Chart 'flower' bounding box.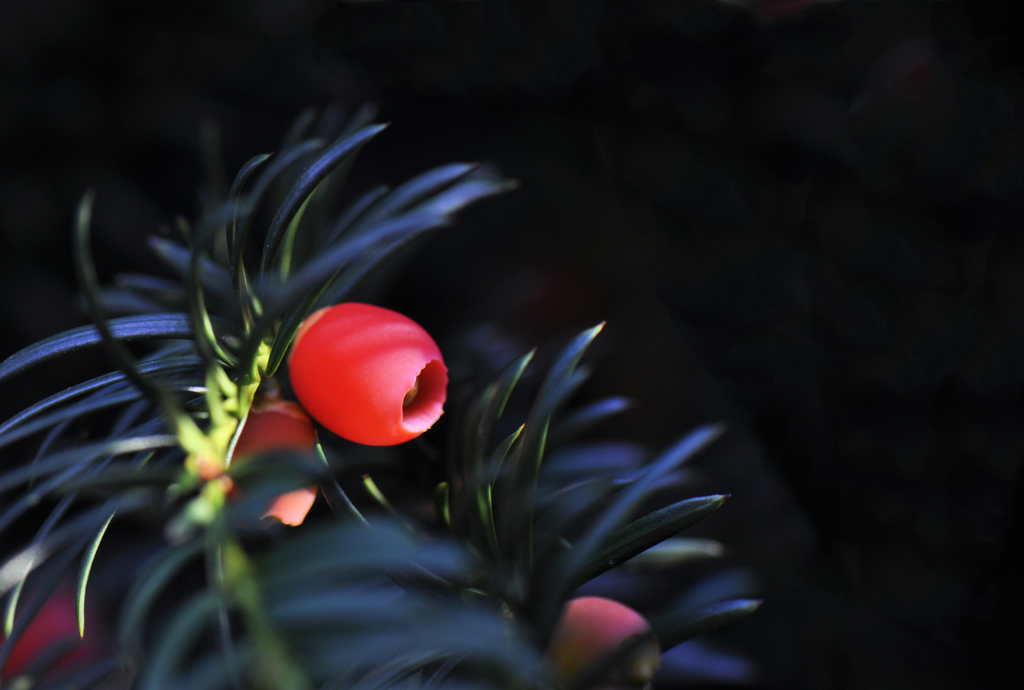
Charted: x1=537 y1=595 x2=668 y2=688.
